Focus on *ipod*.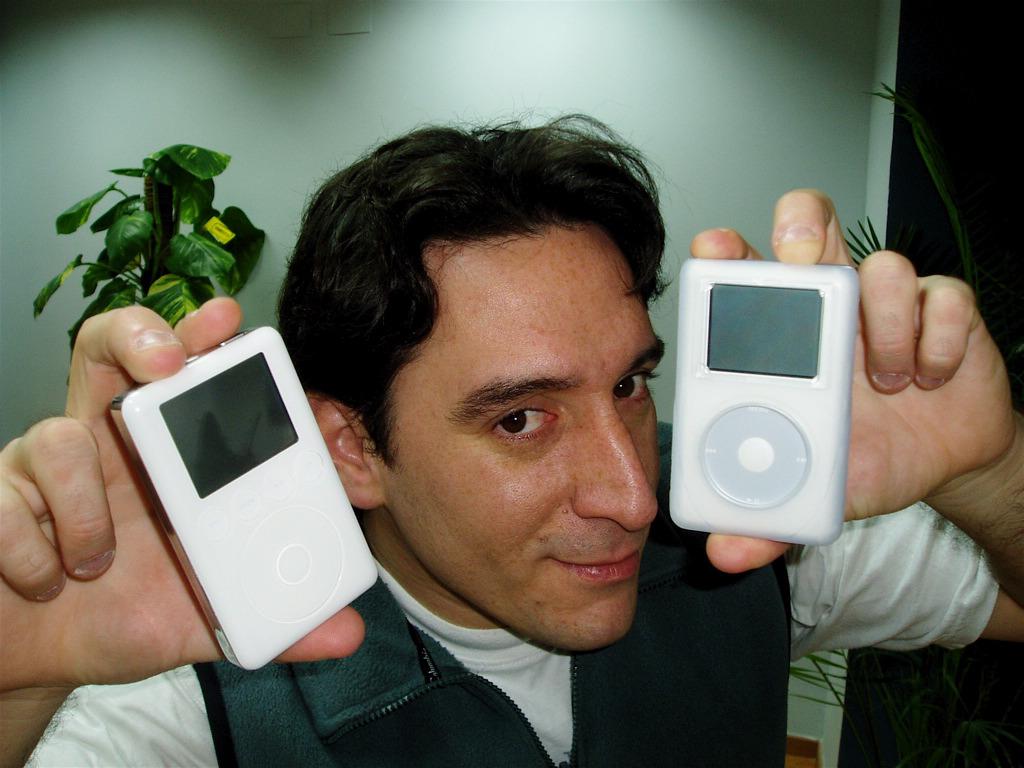
Focused at bbox=(665, 259, 863, 549).
